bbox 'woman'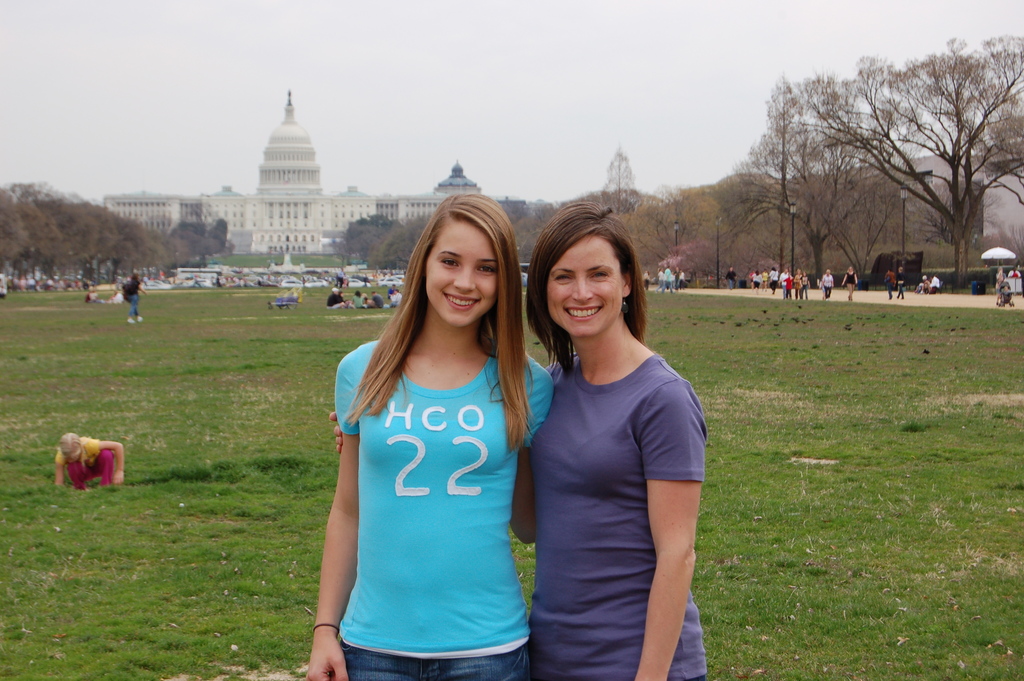
<box>509,192,715,672</box>
